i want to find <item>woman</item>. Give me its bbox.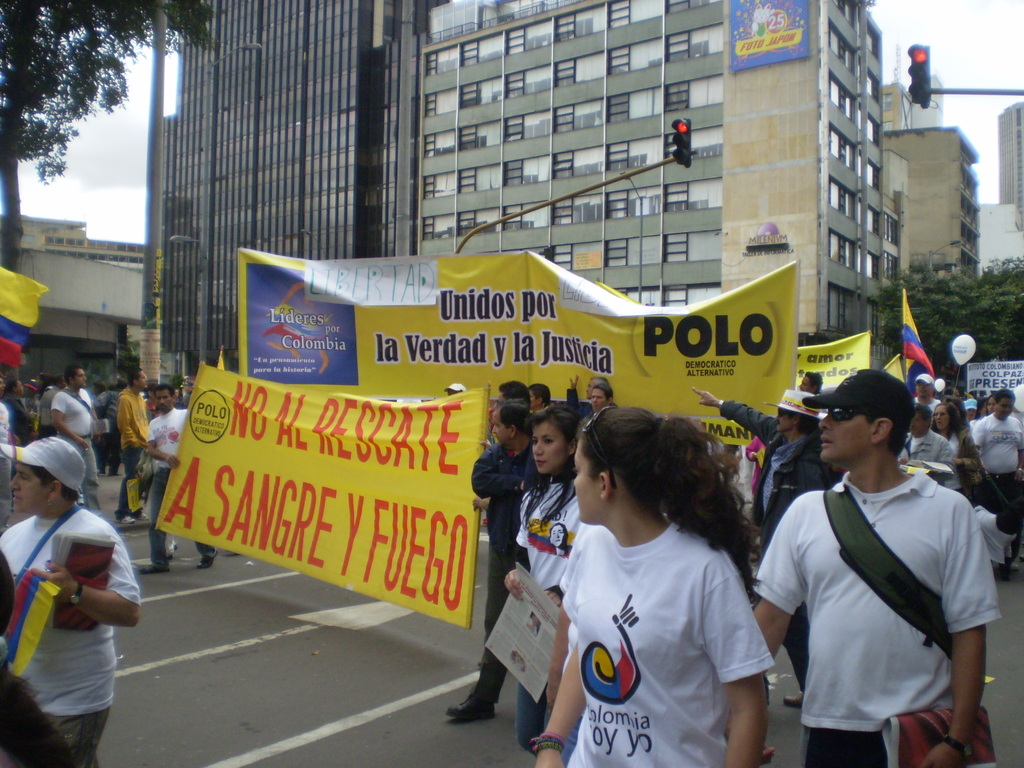
<bbox>930, 403, 982, 485</bbox>.
